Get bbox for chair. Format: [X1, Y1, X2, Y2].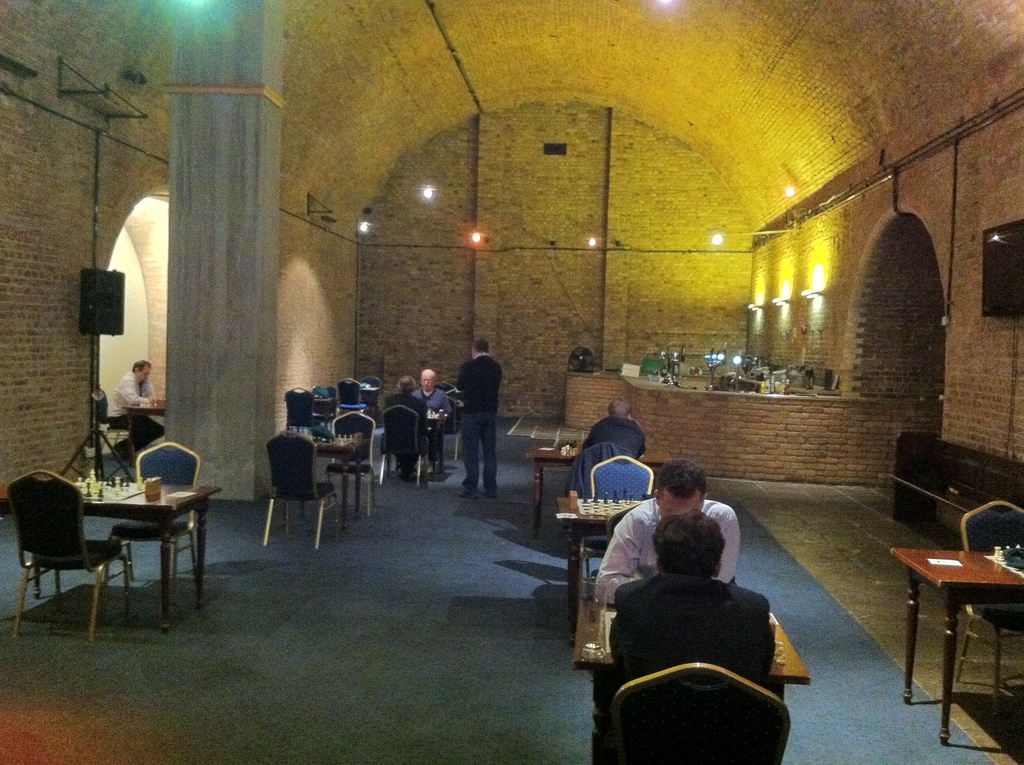
[326, 414, 376, 520].
